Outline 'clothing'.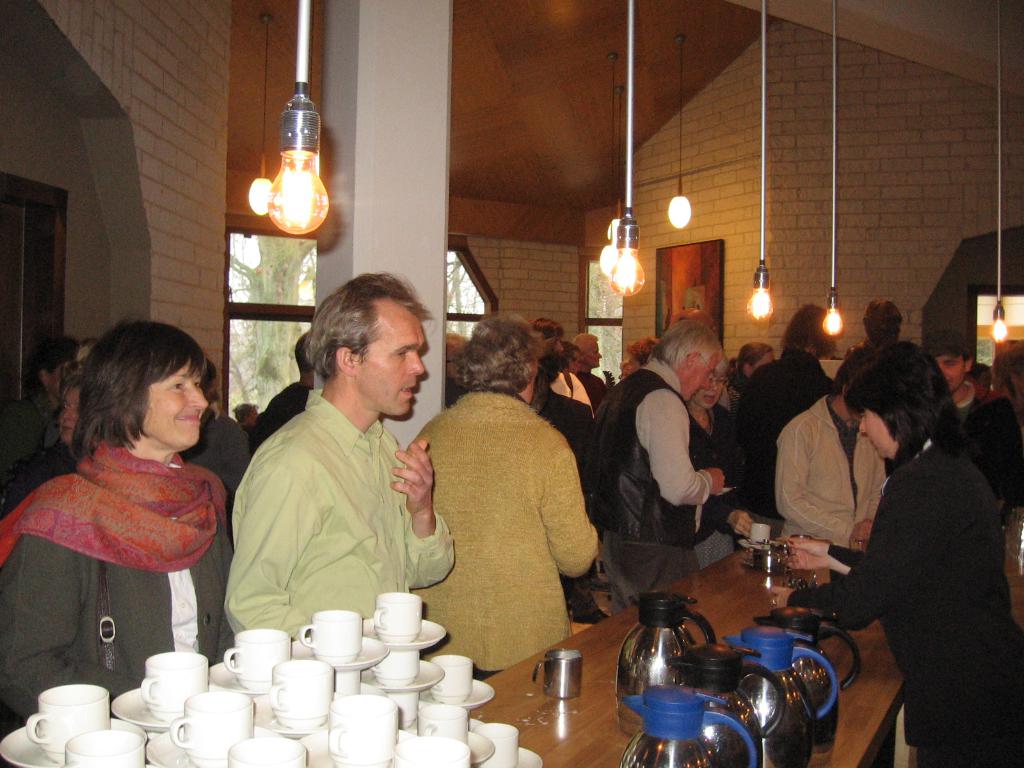
Outline: select_region(741, 348, 849, 529).
